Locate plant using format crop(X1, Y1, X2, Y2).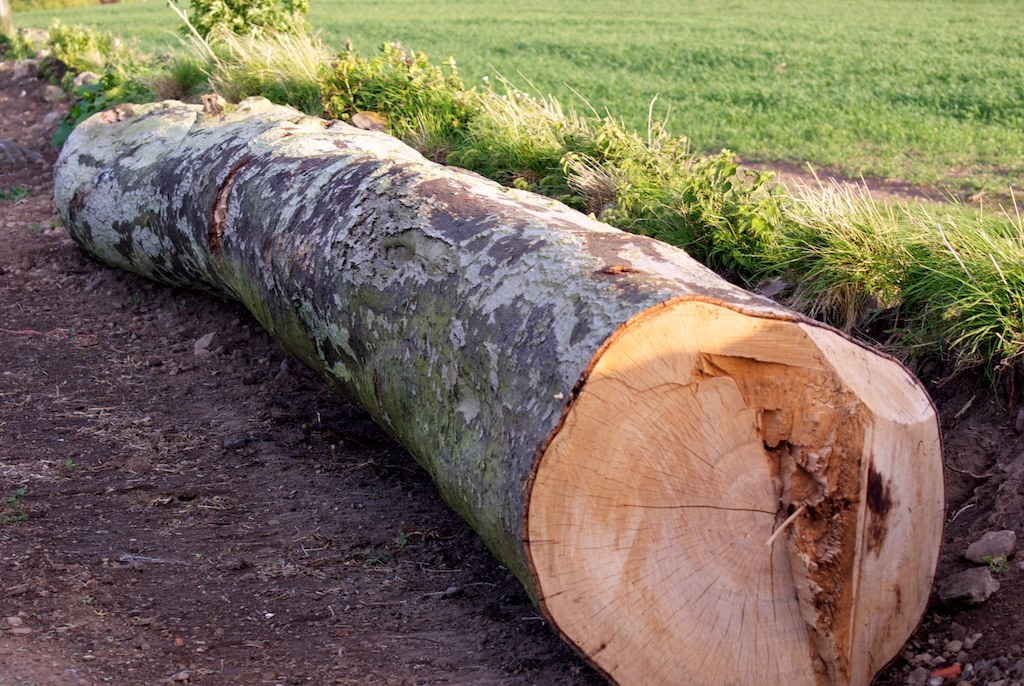
crop(47, 5, 123, 60).
